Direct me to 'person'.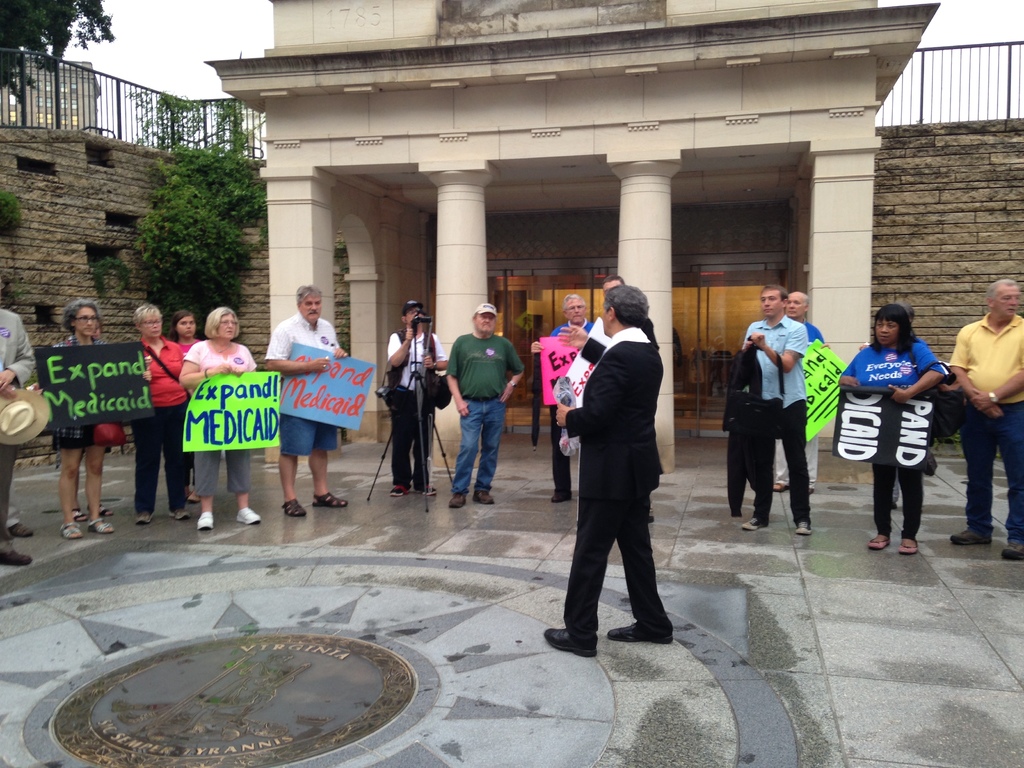
Direction: bbox(529, 291, 600, 497).
